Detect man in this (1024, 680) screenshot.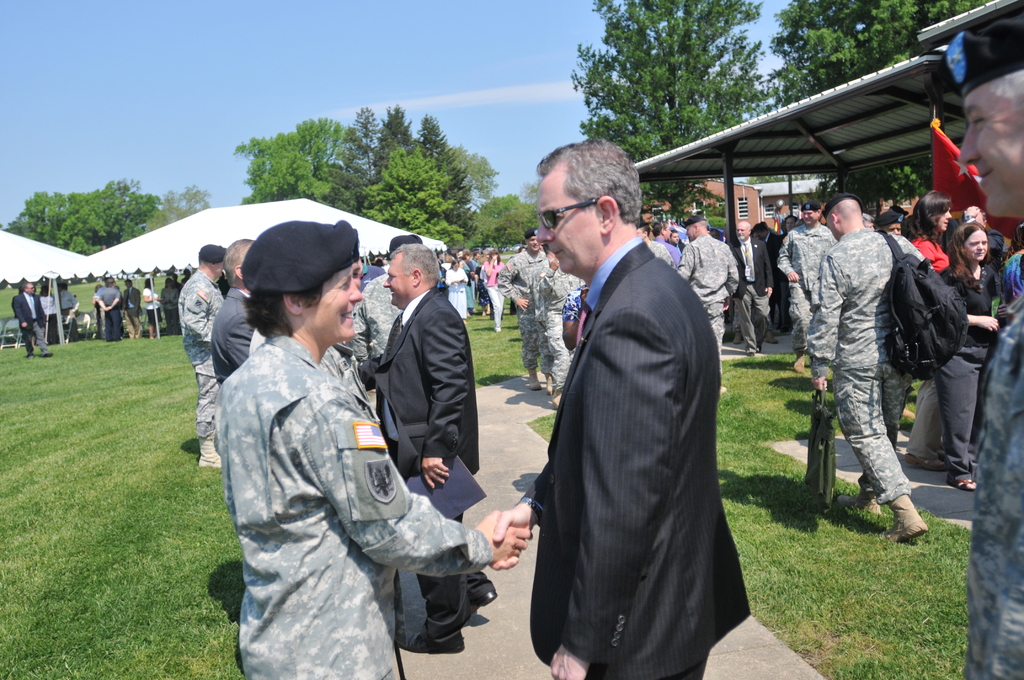
Detection: x1=806 y1=190 x2=937 y2=542.
